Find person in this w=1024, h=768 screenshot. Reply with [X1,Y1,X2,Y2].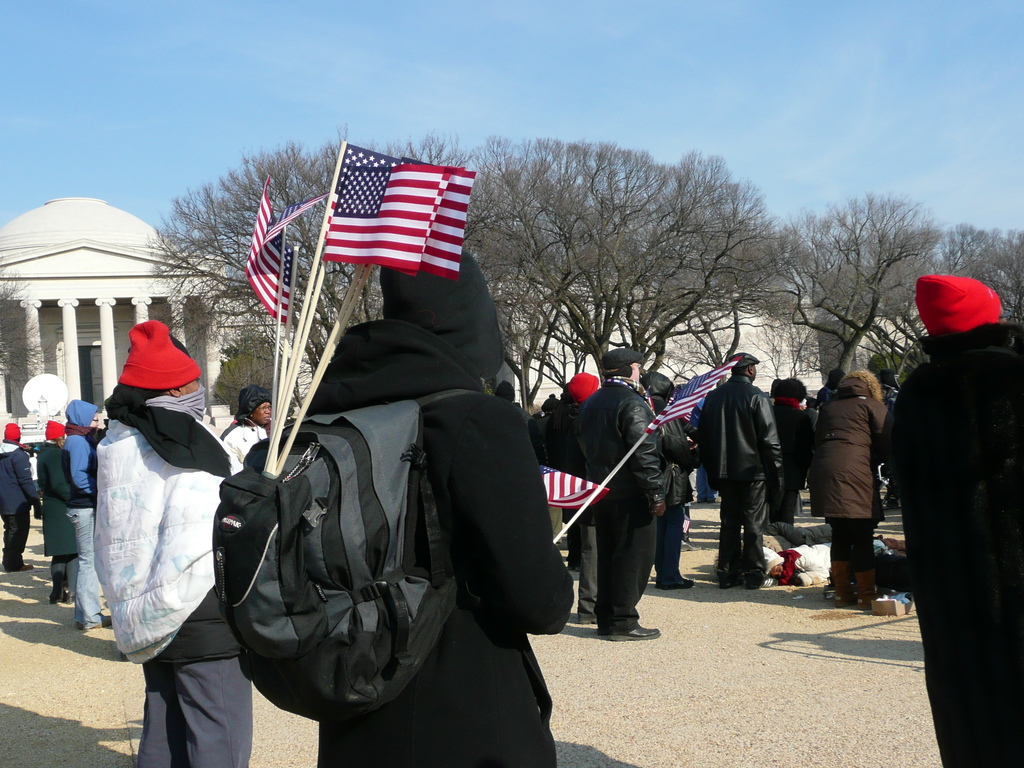
[892,254,1014,724].
